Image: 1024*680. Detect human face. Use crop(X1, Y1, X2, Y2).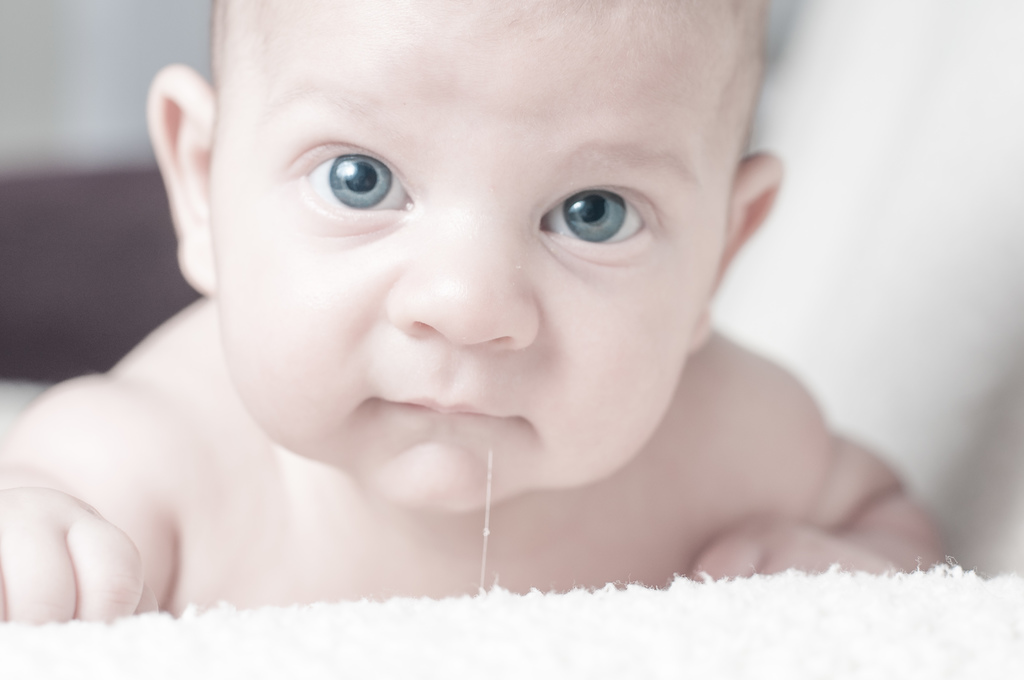
crop(211, 0, 740, 512).
